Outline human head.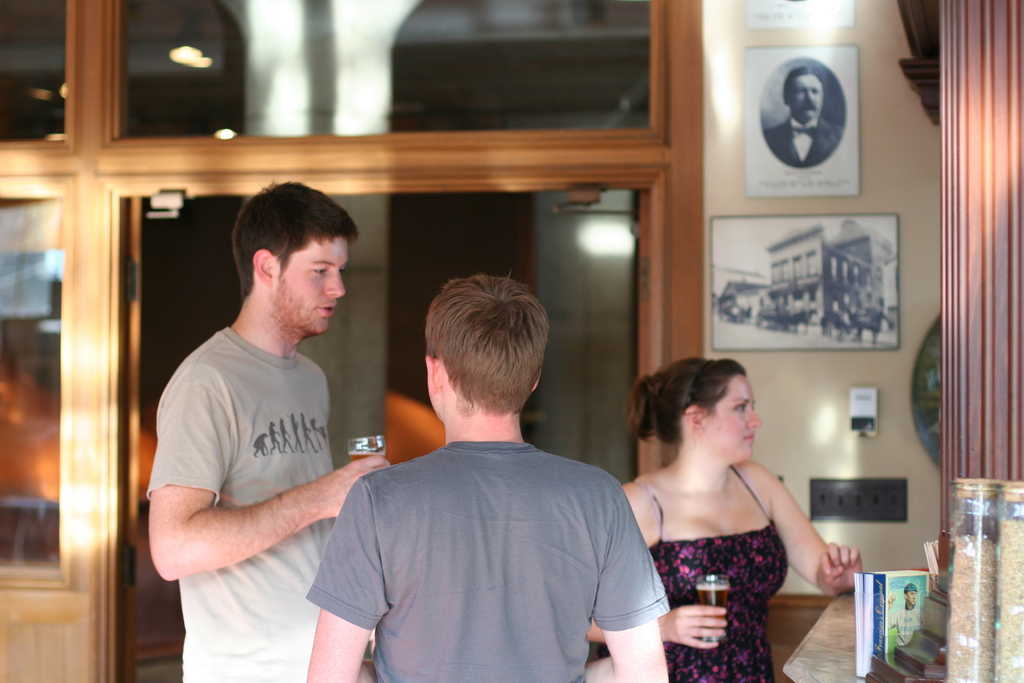
Outline: 426, 267, 548, 423.
